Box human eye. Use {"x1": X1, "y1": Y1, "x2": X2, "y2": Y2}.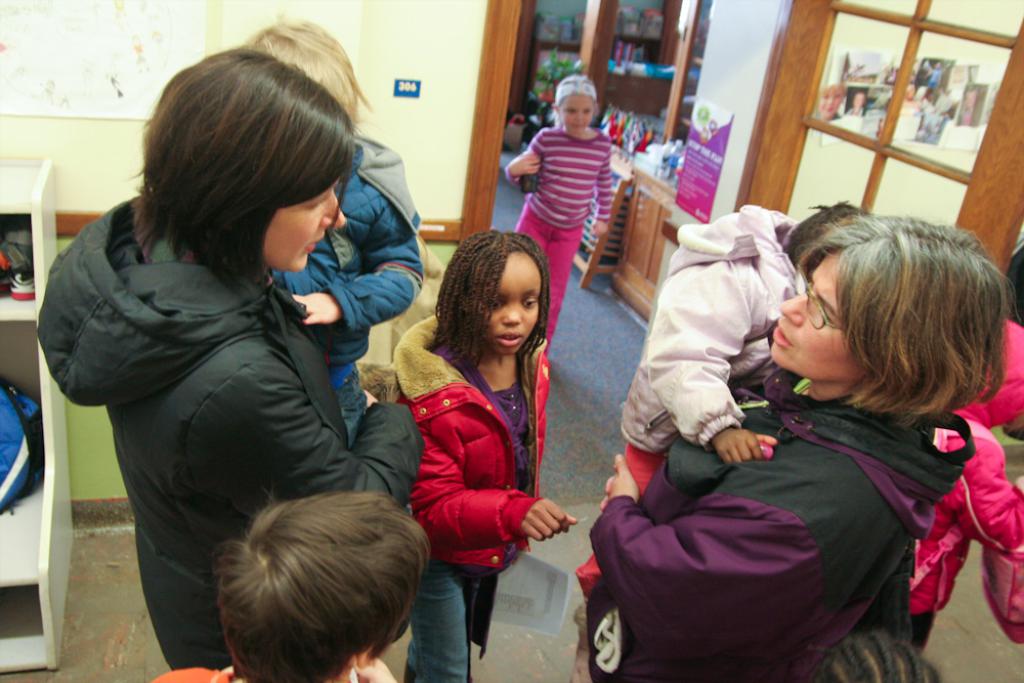
{"x1": 522, "y1": 288, "x2": 541, "y2": 312}.
